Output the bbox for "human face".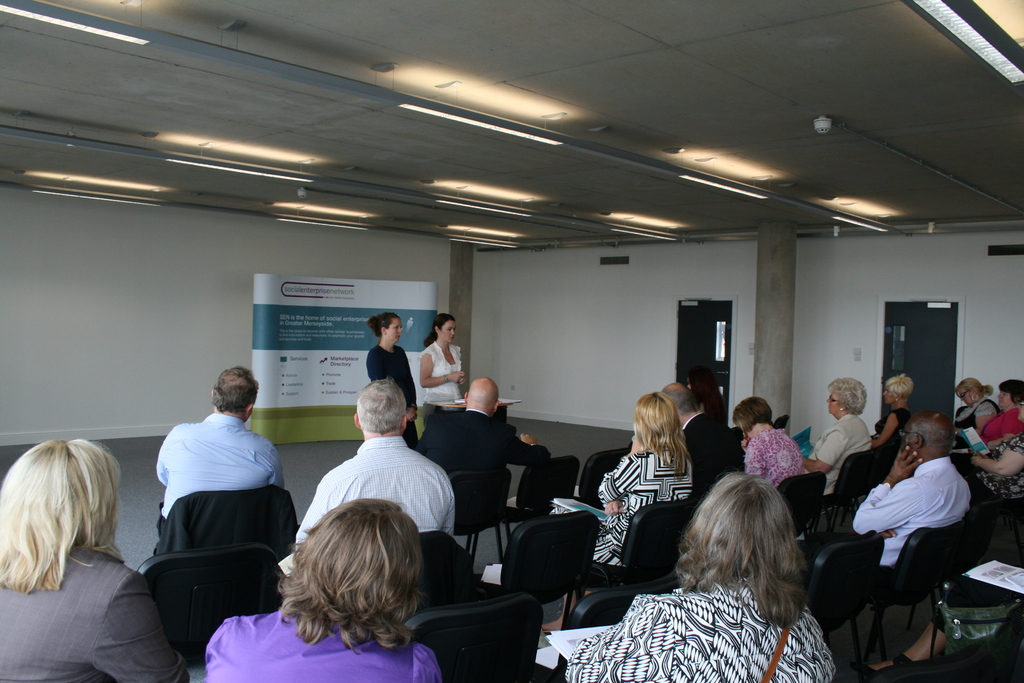
BBox(388, 320, 402, 342).
